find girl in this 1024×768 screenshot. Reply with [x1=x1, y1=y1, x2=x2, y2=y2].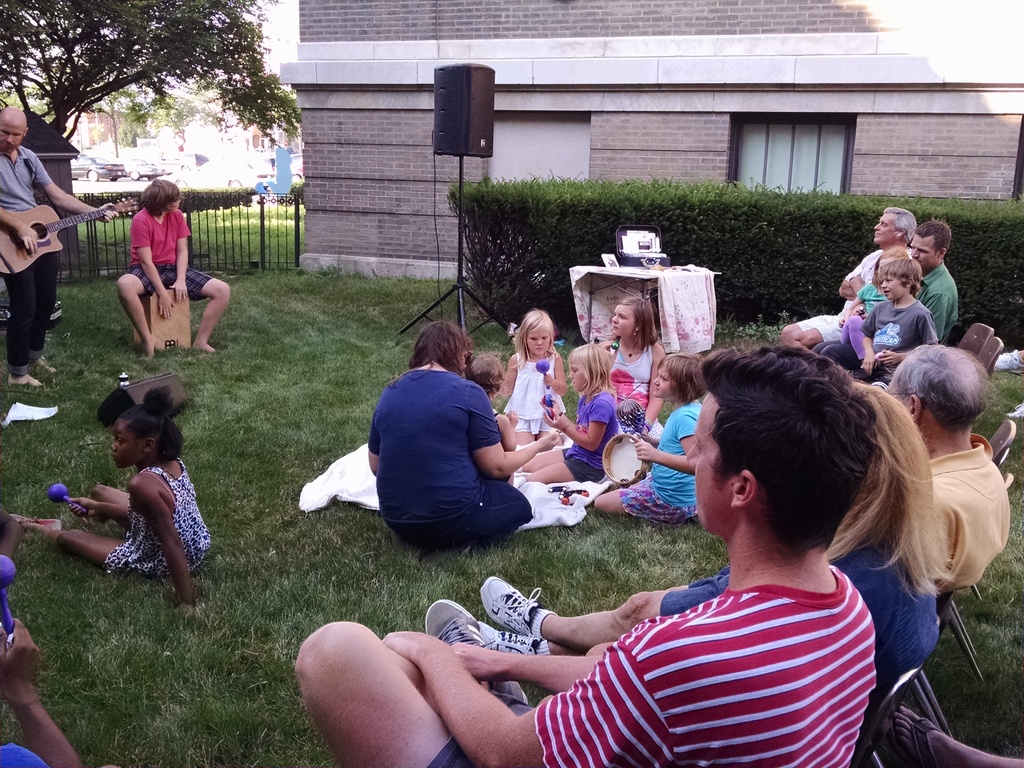
[x1=525, y1=344, x2=628, y2=489].
